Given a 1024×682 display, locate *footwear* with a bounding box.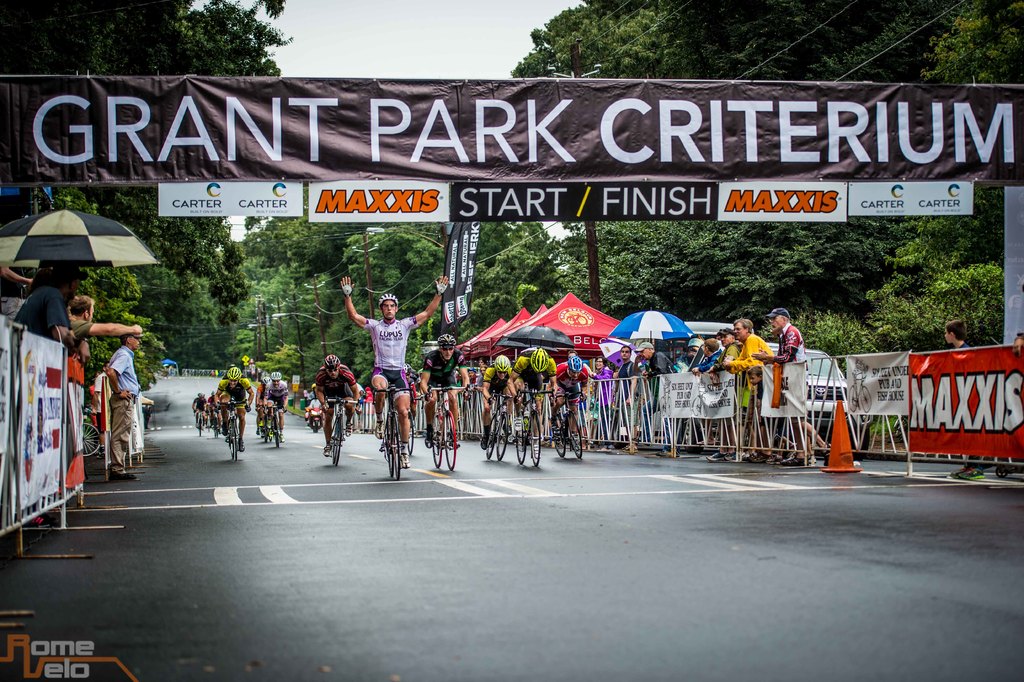
Located: (left=782, top=447, right=804, bottom=469).
